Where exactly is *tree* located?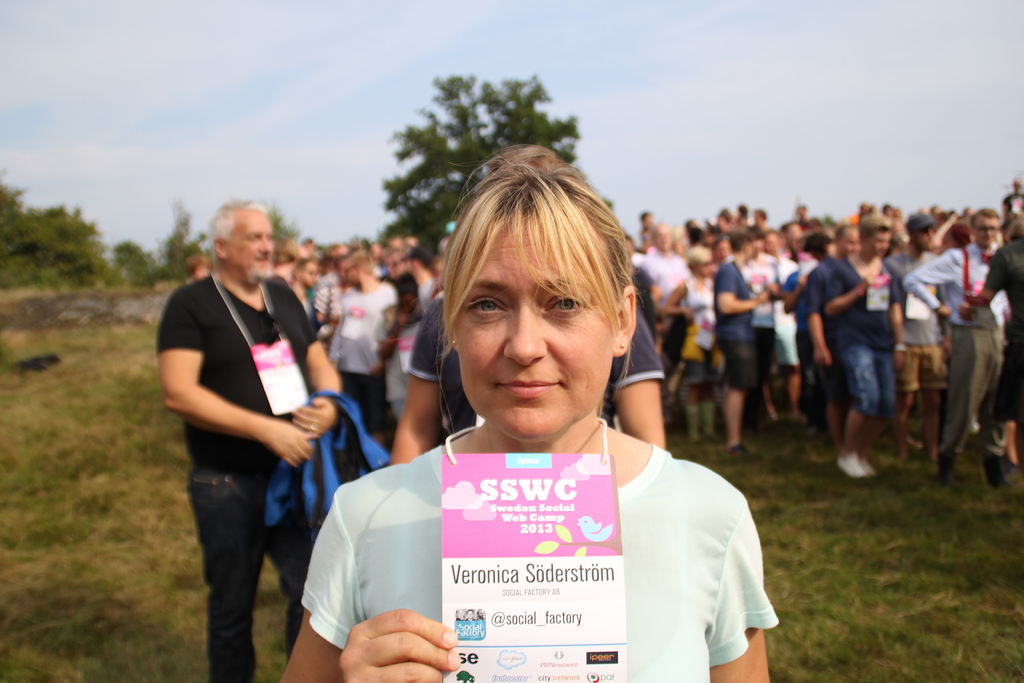
Its bounding box is [365, 65, 599, 265].
